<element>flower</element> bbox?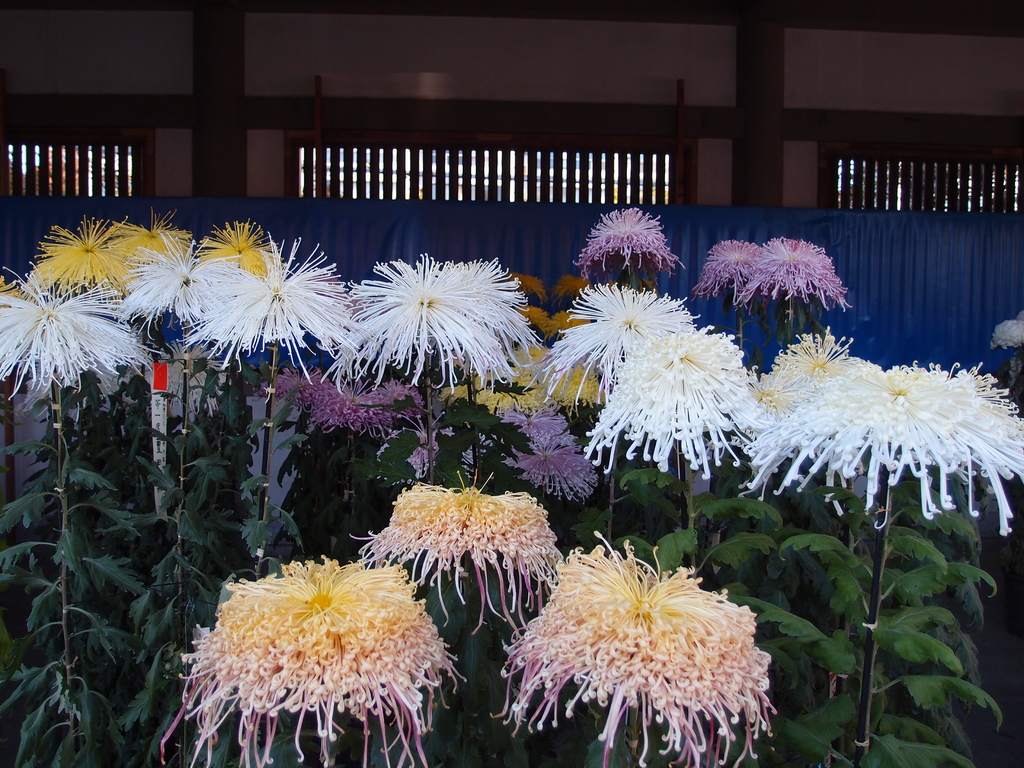
bbox=[351, 471, 571, 631]
